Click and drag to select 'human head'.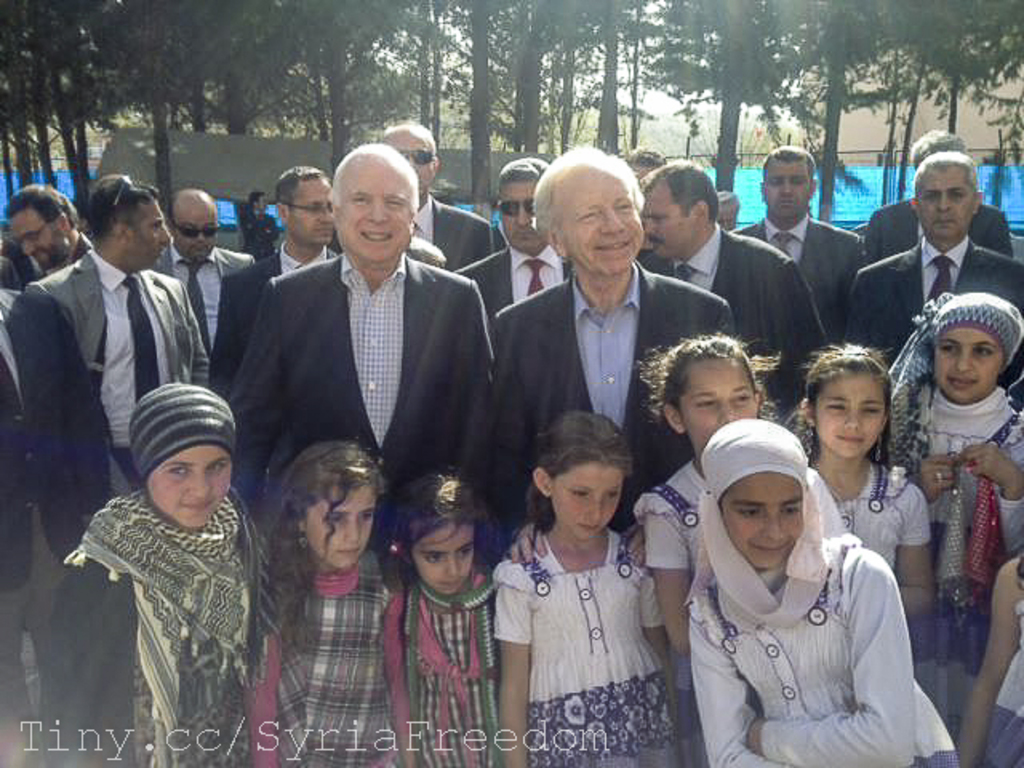
Selection: (left=384, top=472, right=478, bottom=594).
